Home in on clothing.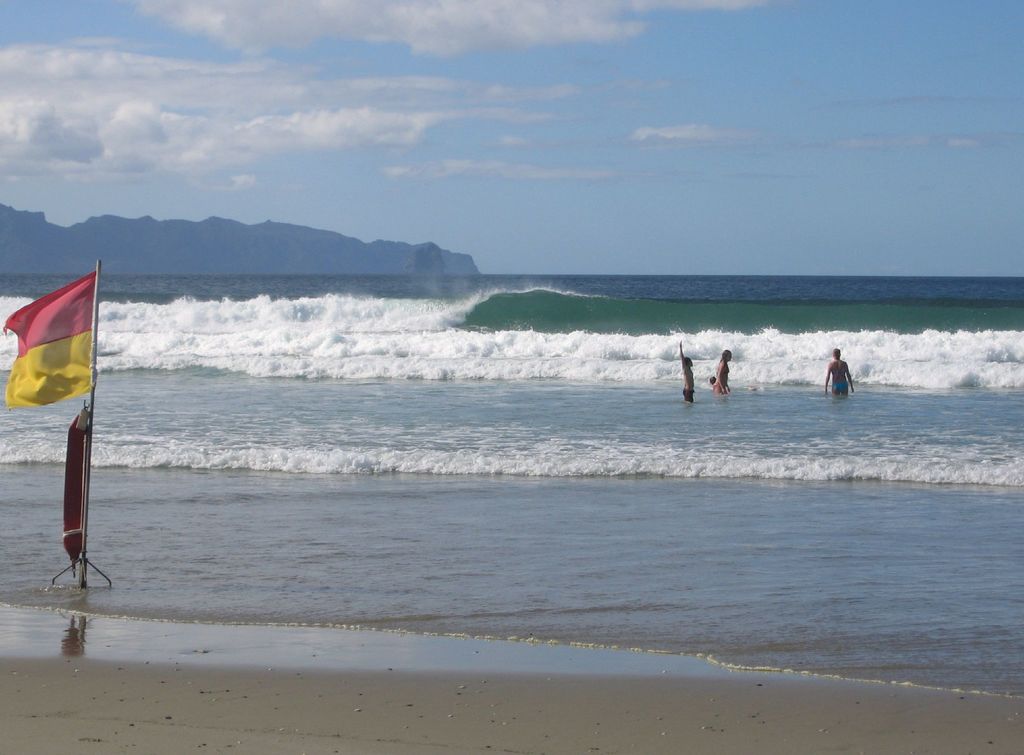
Homed in at 833 383 847 393.
